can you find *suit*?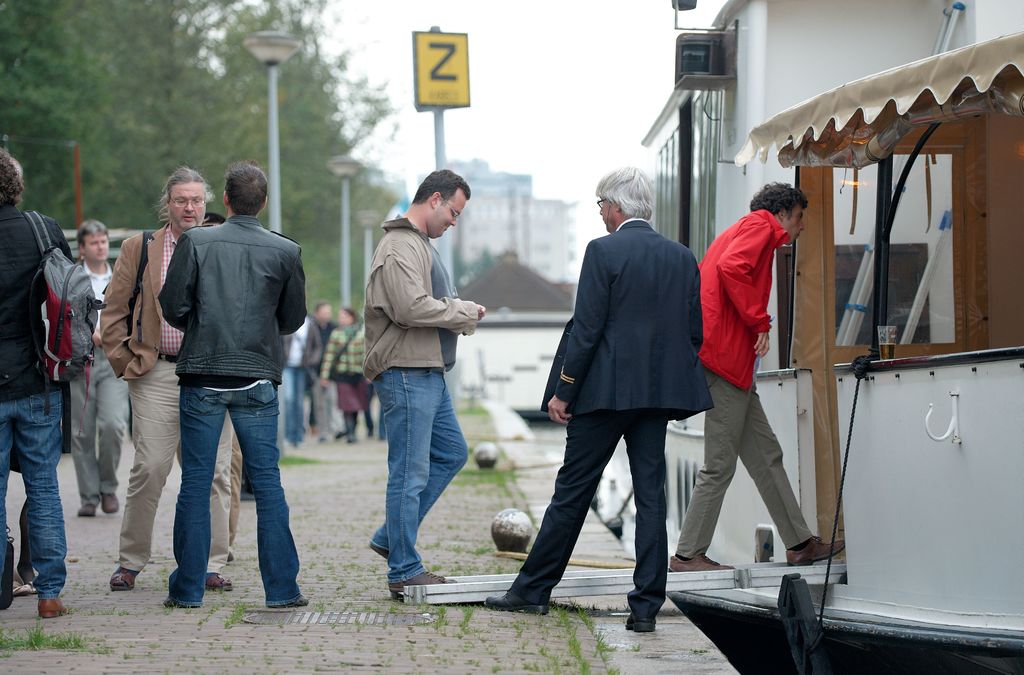
Yes, bounding box: 536, 170, 705, 616.
